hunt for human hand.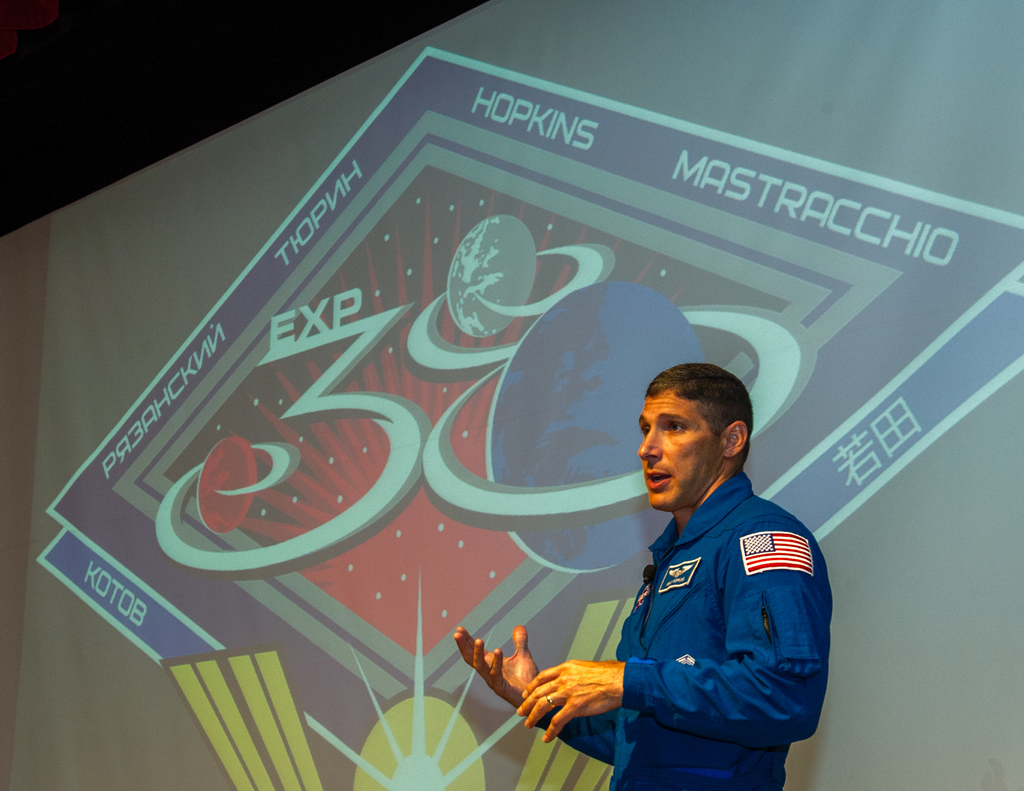
Hunted down at <region>458, 615, 547, 705</region>.
